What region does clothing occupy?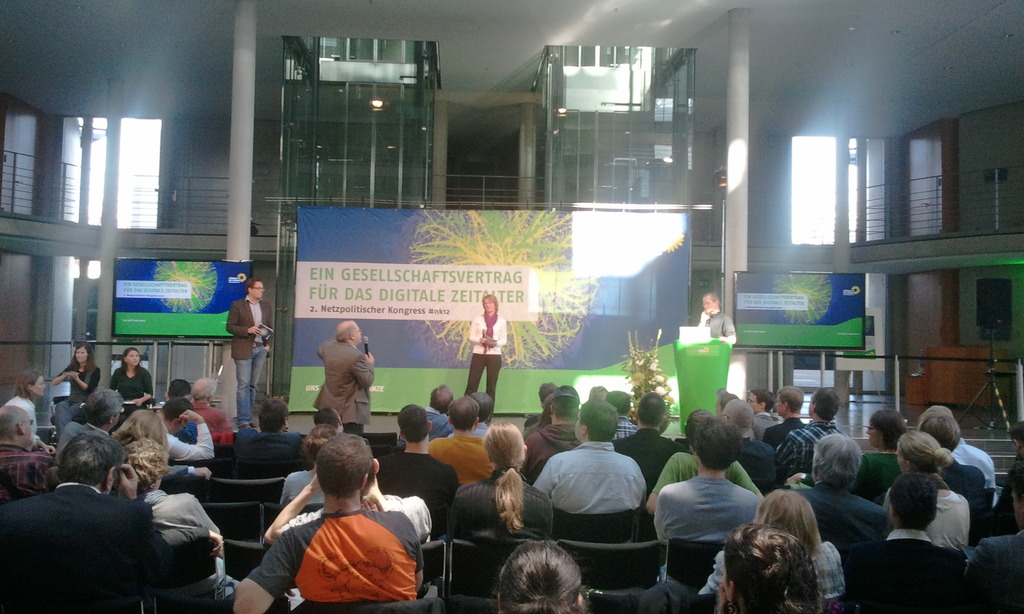
(108, 361, 152, 397).
